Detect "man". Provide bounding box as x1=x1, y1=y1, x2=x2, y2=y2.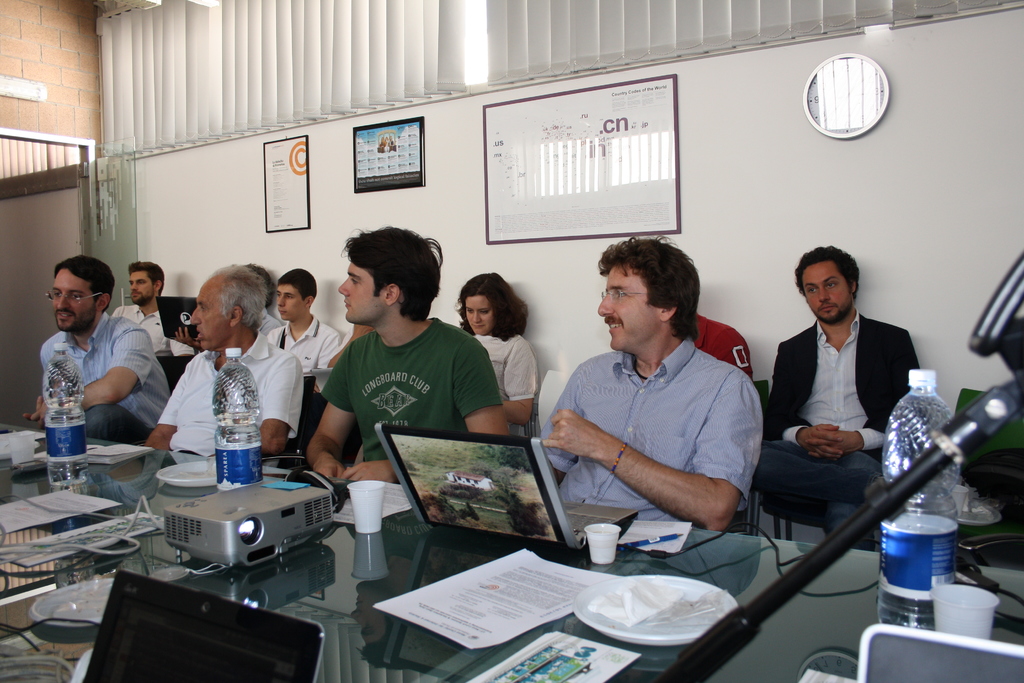
x1=536, y1=234, x2=762, y2=533.
